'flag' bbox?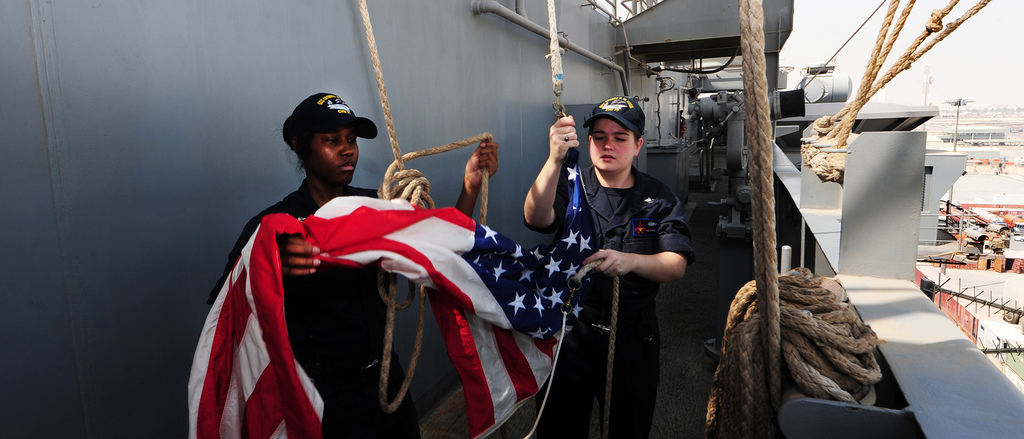
region(542, 117, 608, 343)
